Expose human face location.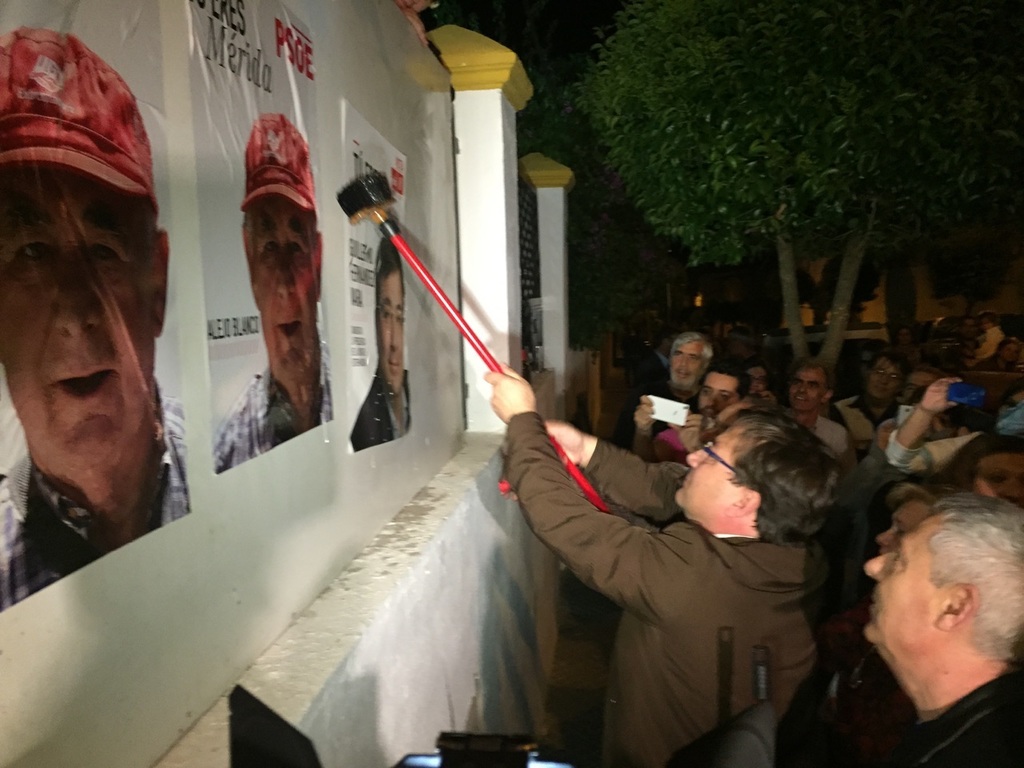
Exposed at {"left": 668, "top": 341, "right": 702, "bottom": 382}.
